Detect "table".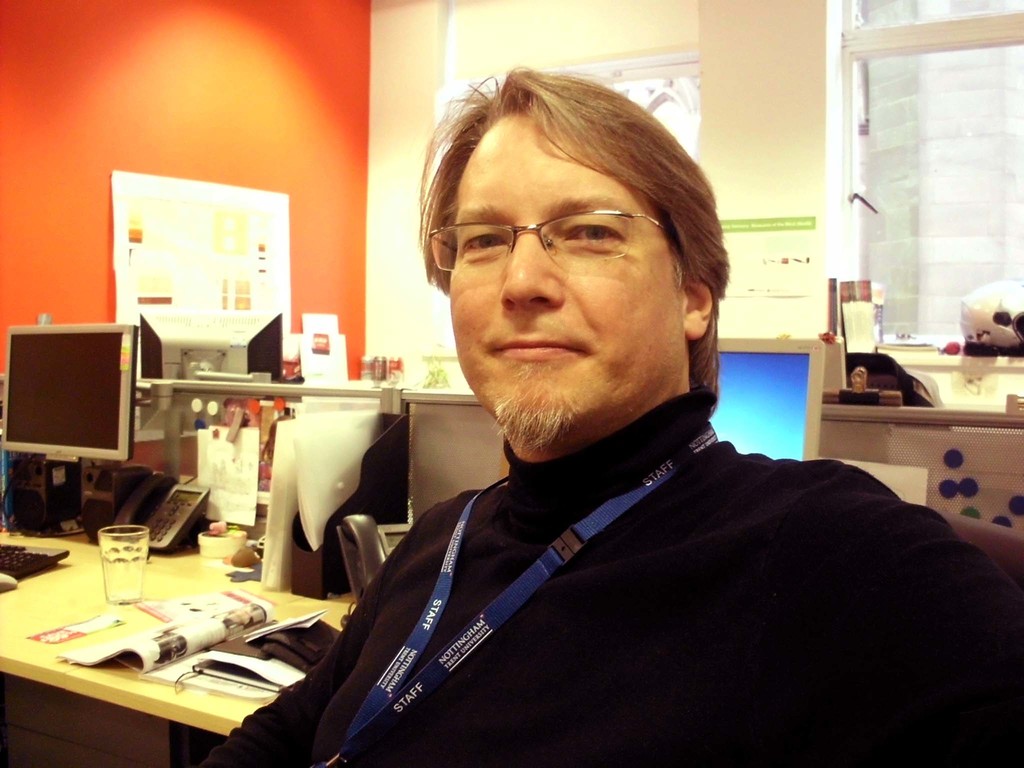
Detected at Rect(825, 394, 1023, 526).
